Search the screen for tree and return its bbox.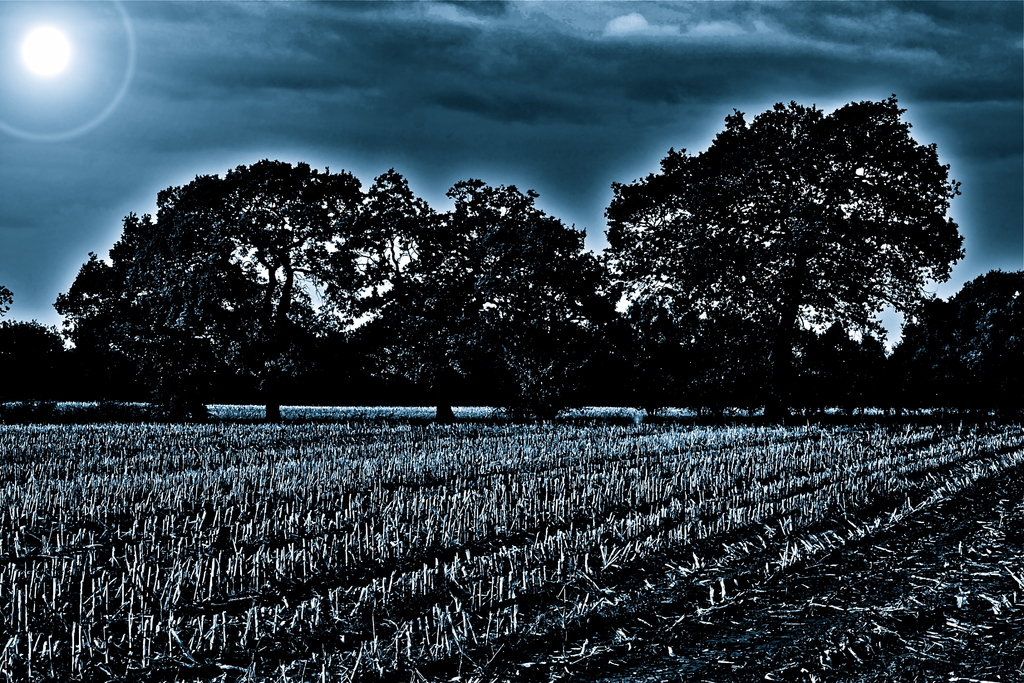
Found: [53, 158, 430, 423].
